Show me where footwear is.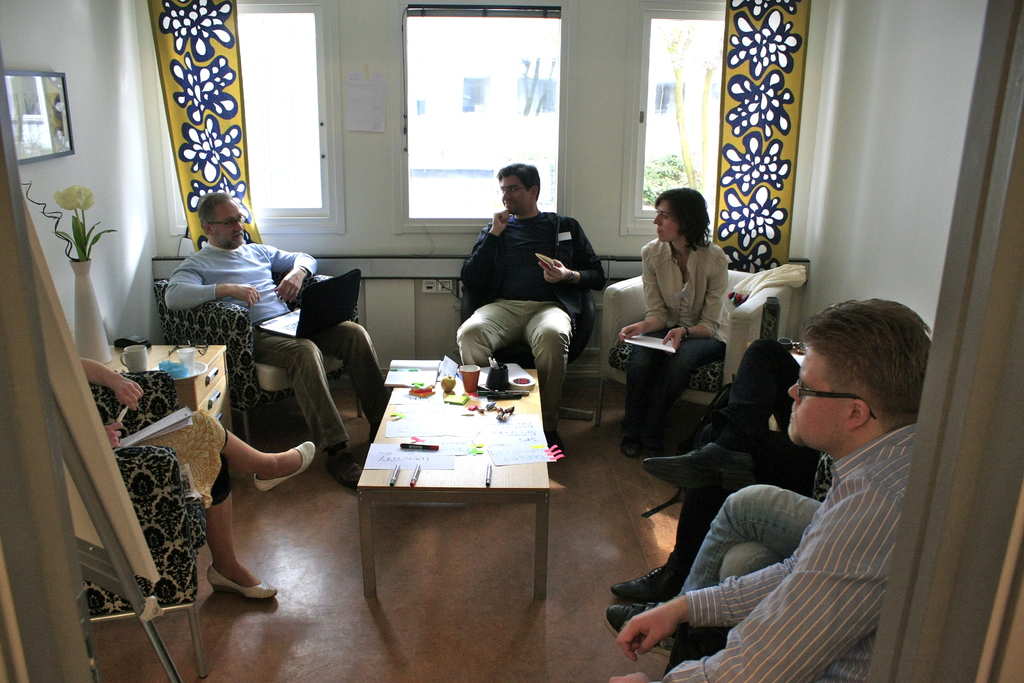
footwear is at (600,604,680,650).
